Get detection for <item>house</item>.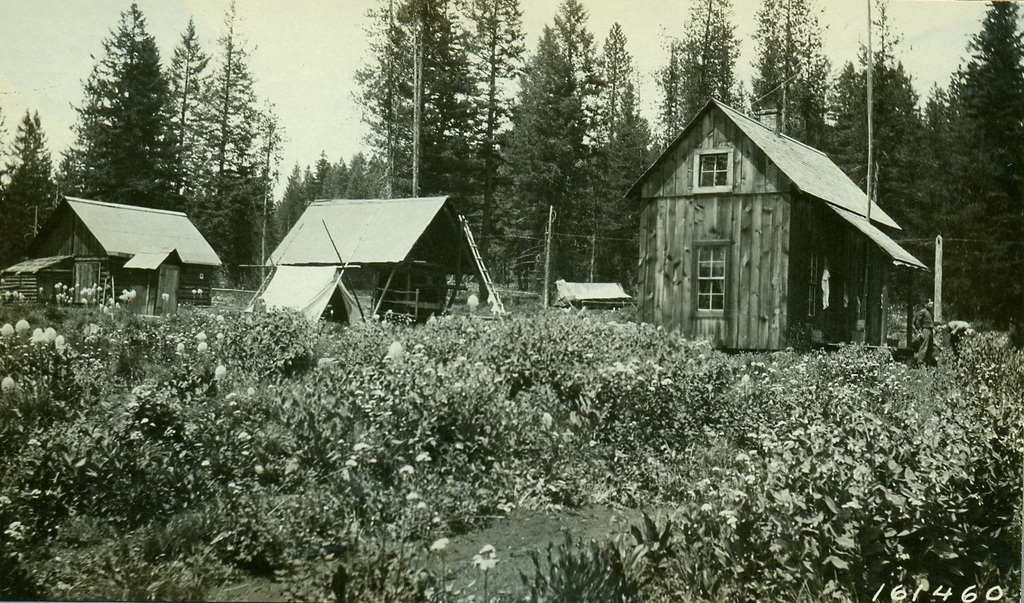
Detection: 1, 194, 223, 315.
